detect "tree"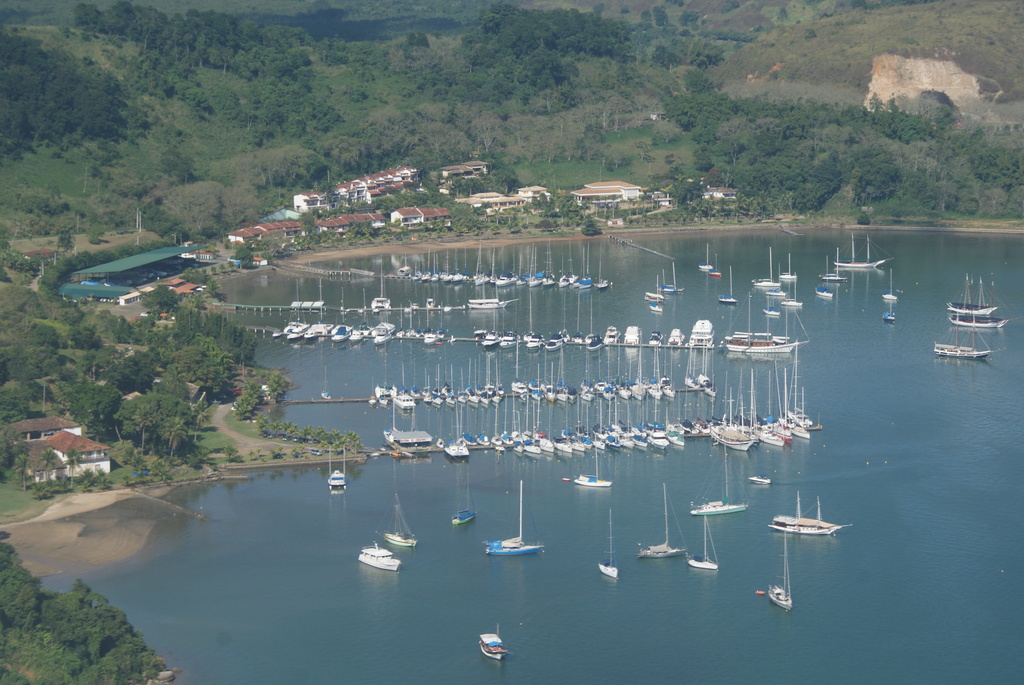
x1=53, y1=210, x2=76, y2=260
